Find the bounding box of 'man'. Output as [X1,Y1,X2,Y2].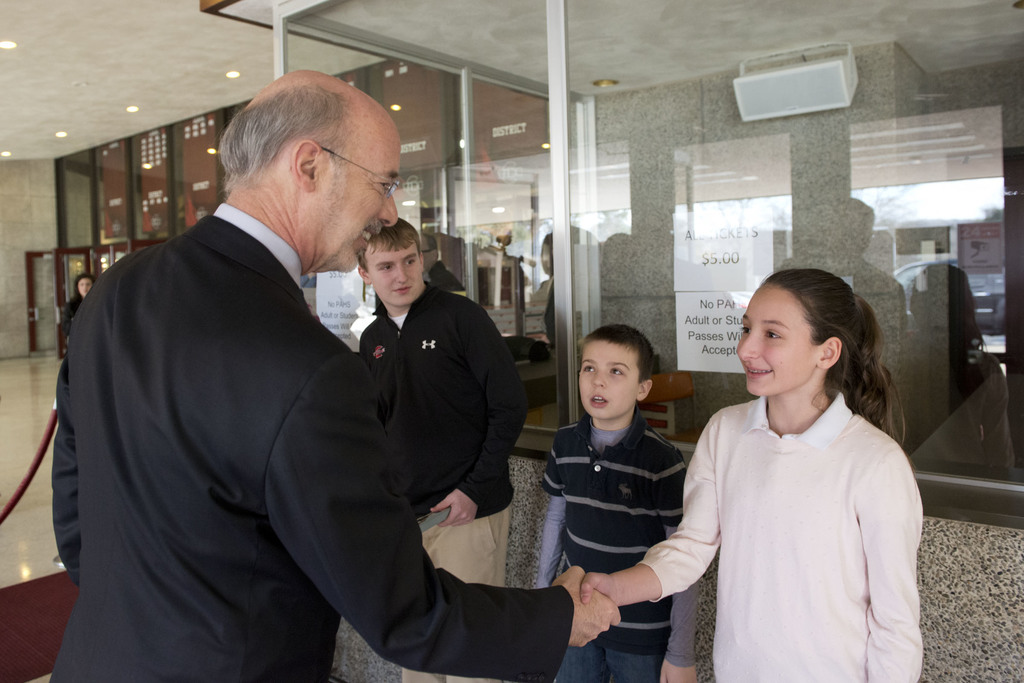
[47,63,617,678].
